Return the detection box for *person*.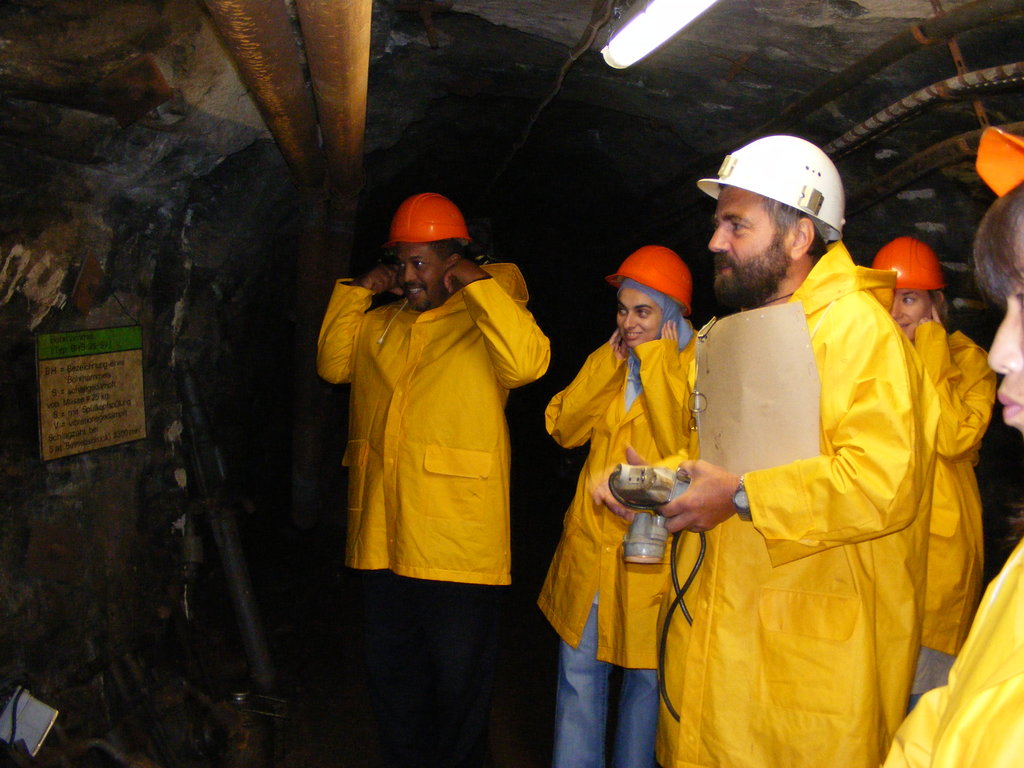
[854,217,999,725].
